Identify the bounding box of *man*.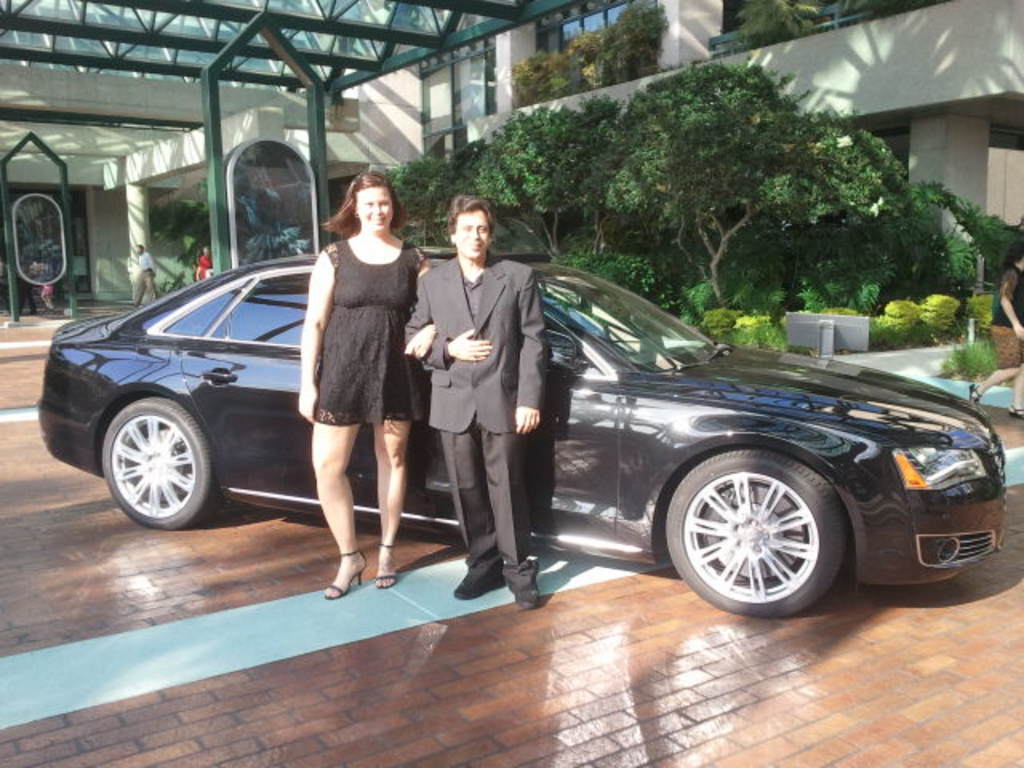
l=128, t=246, r=160, b=304.
